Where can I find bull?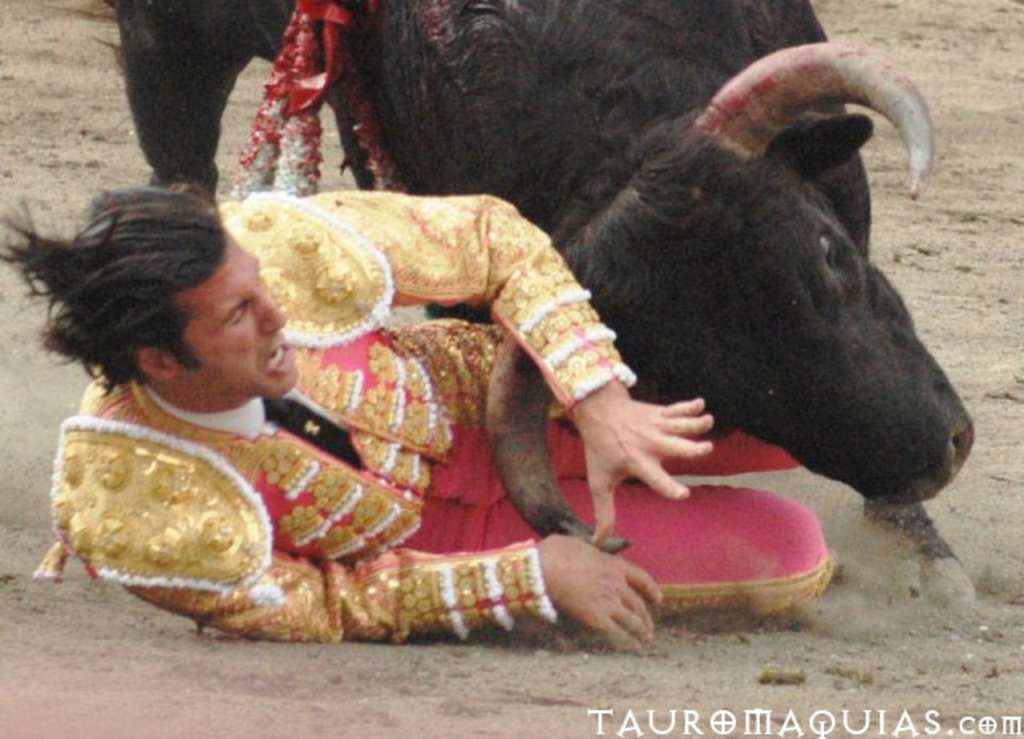
You can find it at 101,0,979,603.
